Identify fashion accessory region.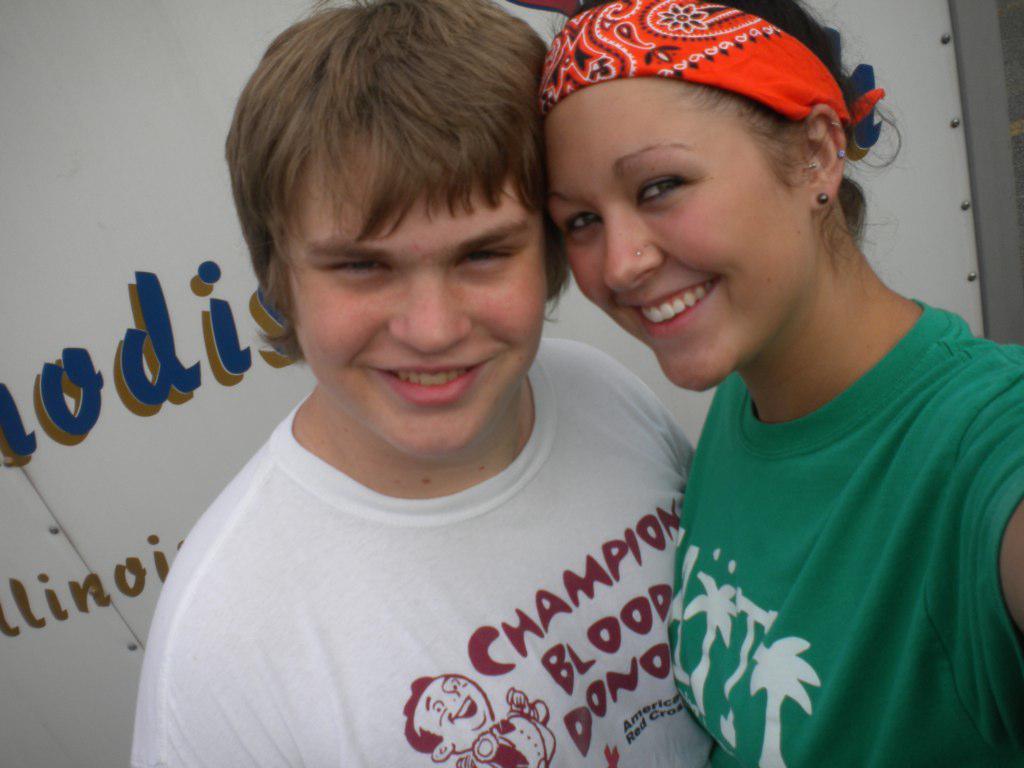
Region: l=829, t=117, r=844, b=130.
